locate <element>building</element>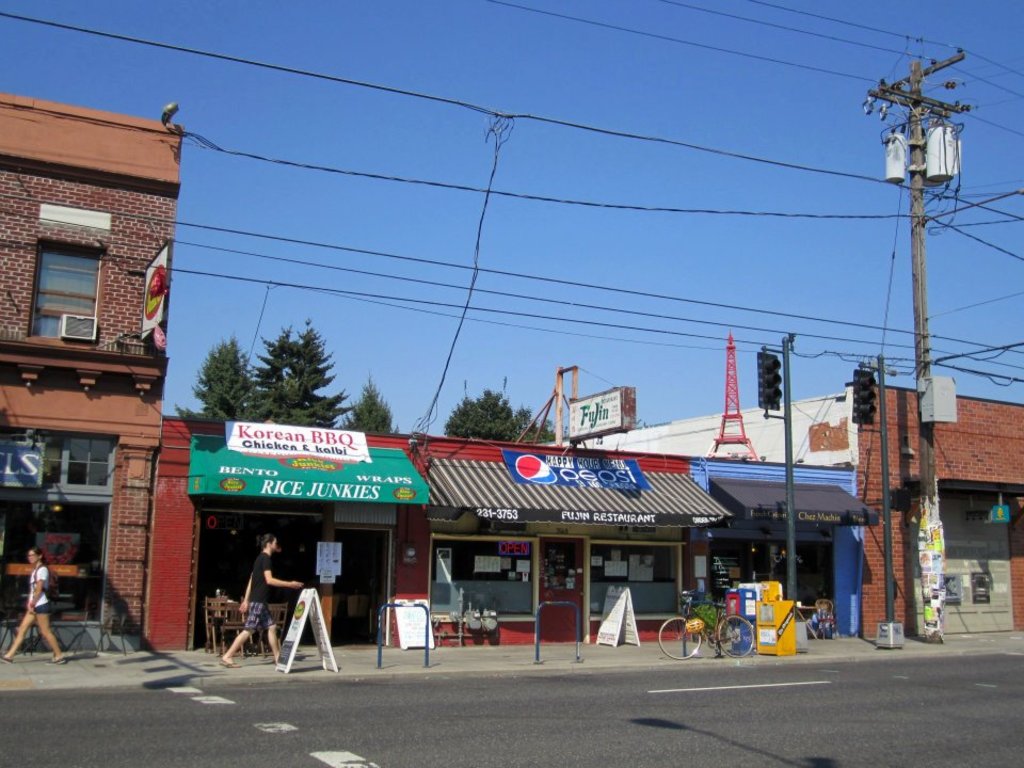
(543, 381, 1023, 639)
